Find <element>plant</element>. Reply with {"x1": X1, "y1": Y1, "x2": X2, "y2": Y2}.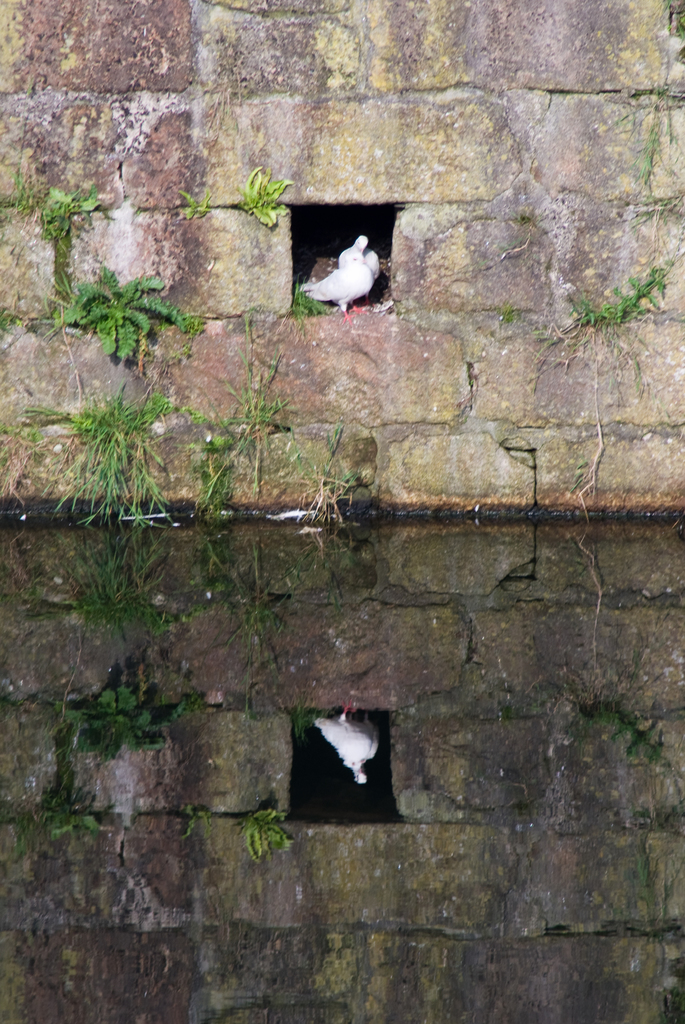
{"x1": 517, "y1": 207, "x2": 529, "y2": 227}.
